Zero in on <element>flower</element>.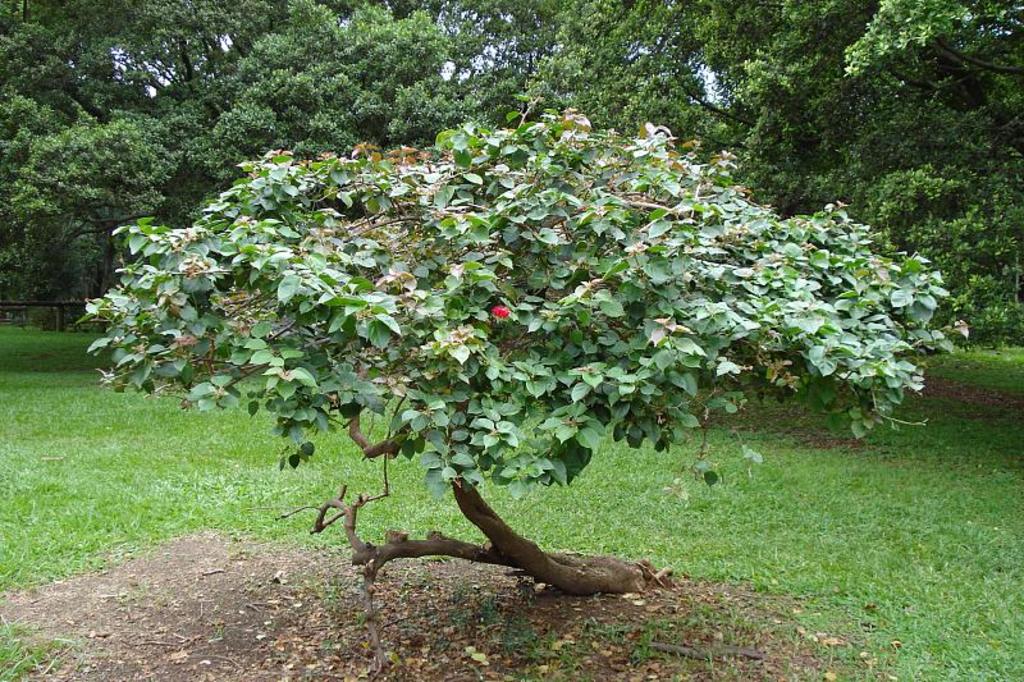
Zeroed in: detection(490, 302, 517, 321).
